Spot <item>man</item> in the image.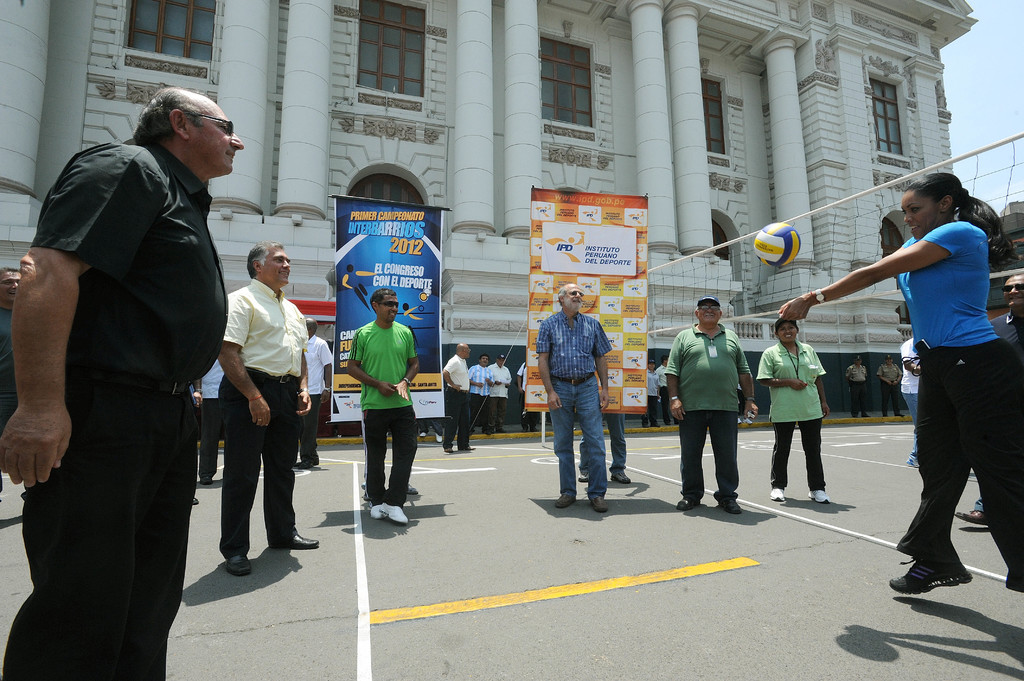
<item>man</item> found at BBox(538, 284, 614, 513).
